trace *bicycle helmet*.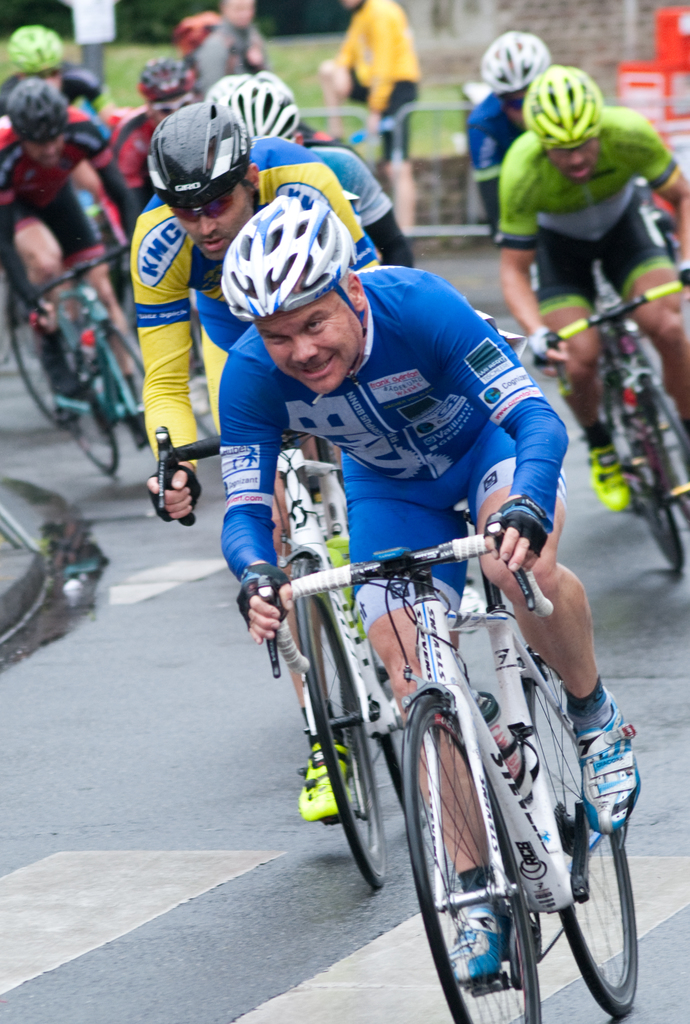
Traced to 131/54/192/97.
